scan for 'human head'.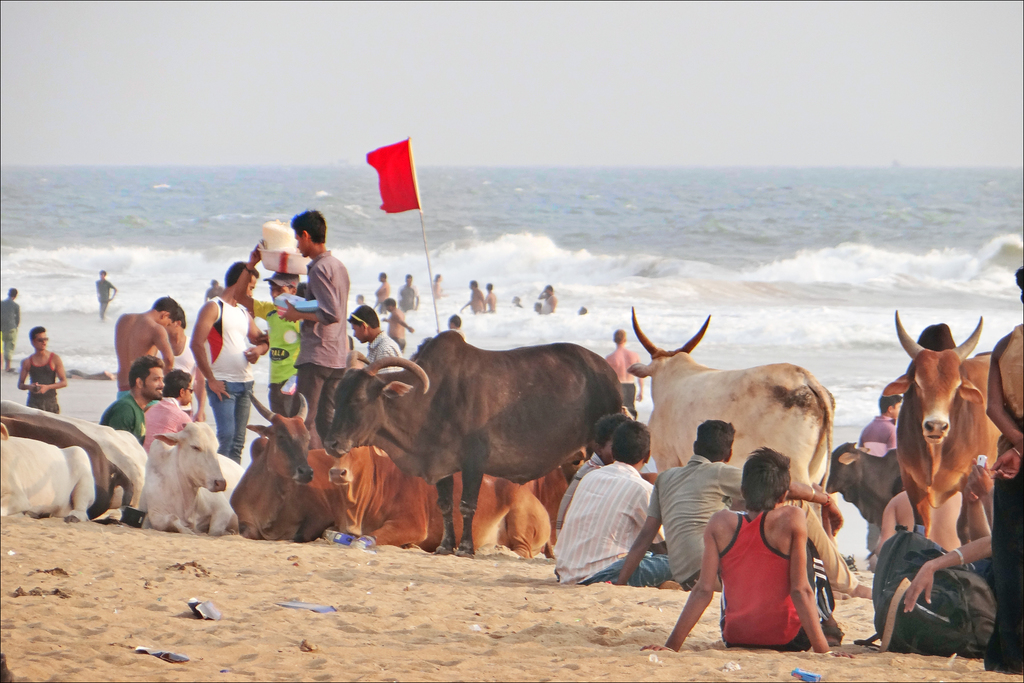
Scan result: <box>738,443,790,510</box>.
